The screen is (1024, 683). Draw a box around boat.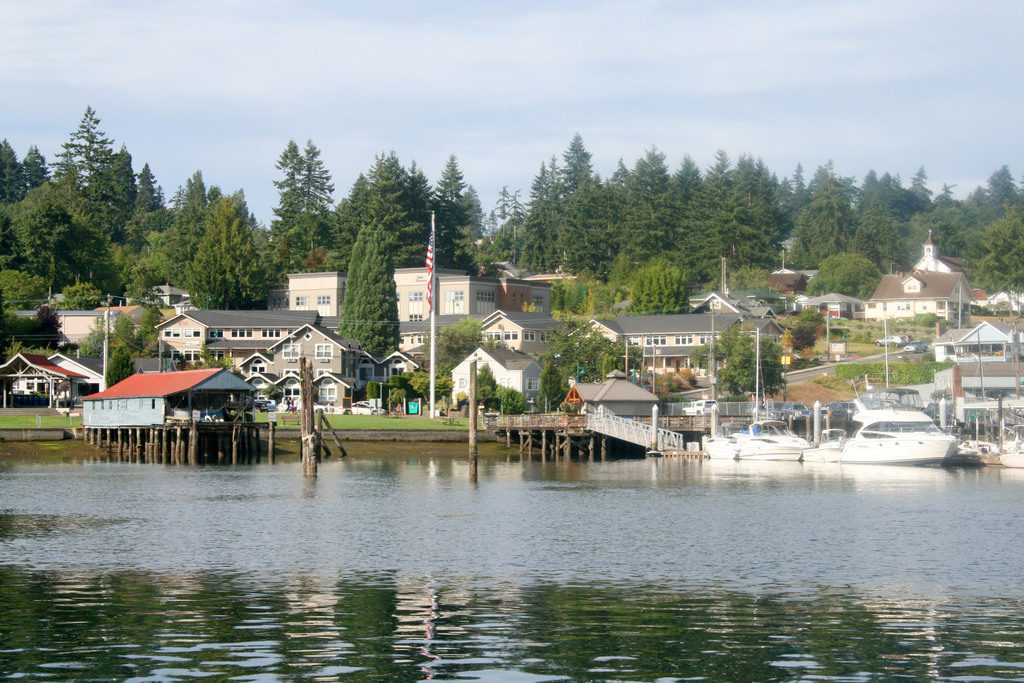
select_region(950, 434, 988, 470).
